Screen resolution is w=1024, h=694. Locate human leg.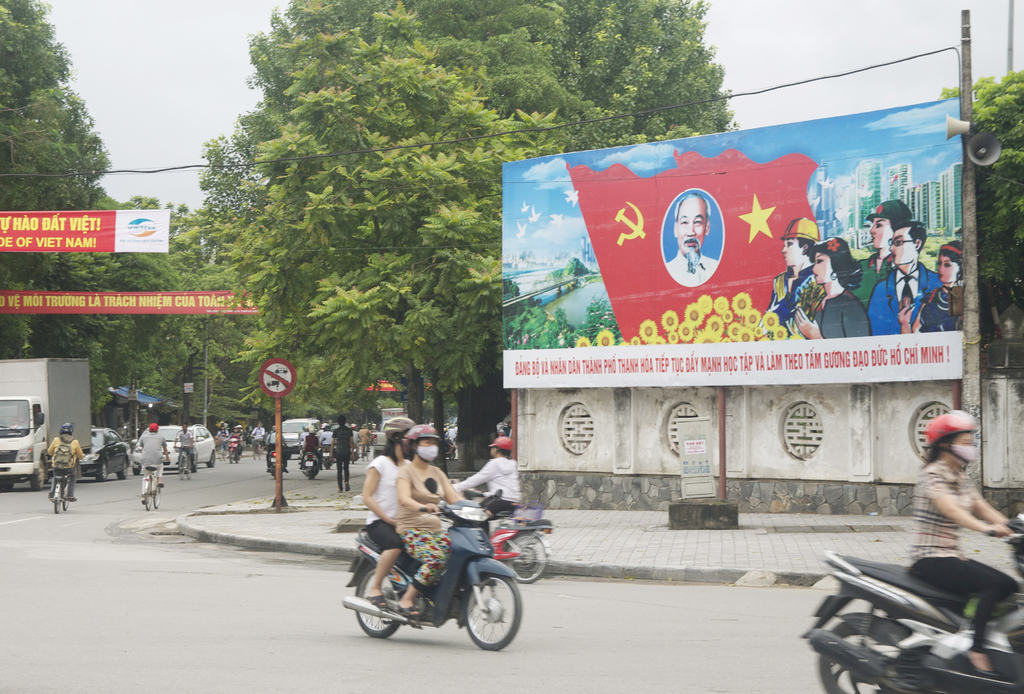
[150, 459, 164, 487].
